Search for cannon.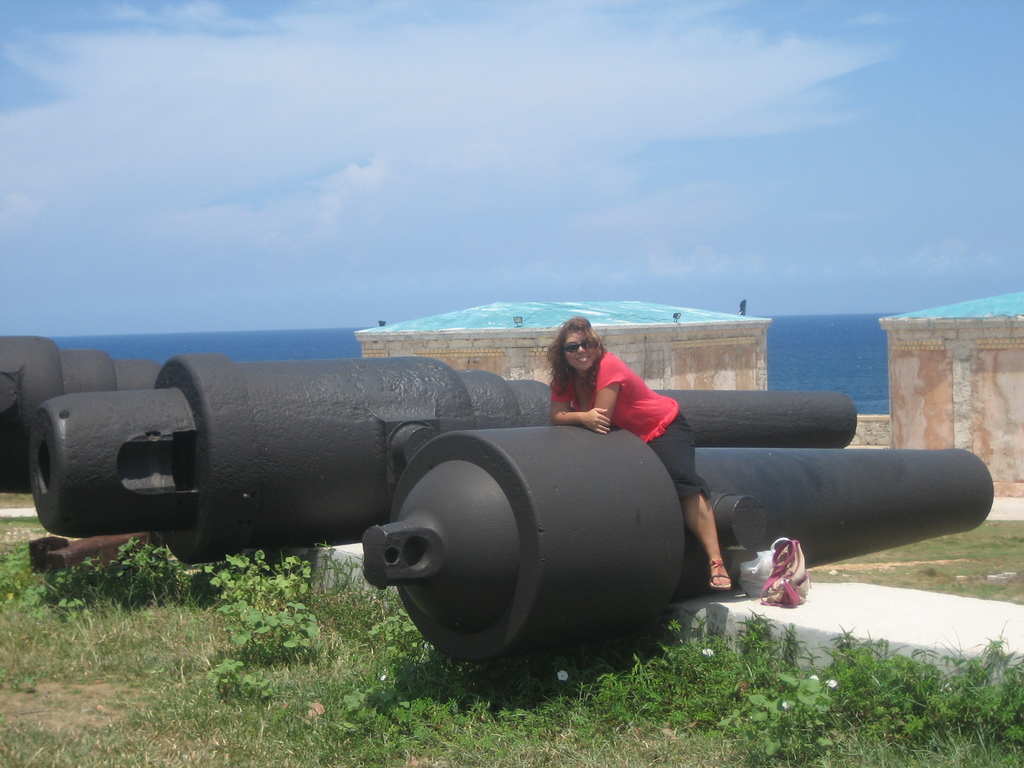
Found at 0:337:164:490.
